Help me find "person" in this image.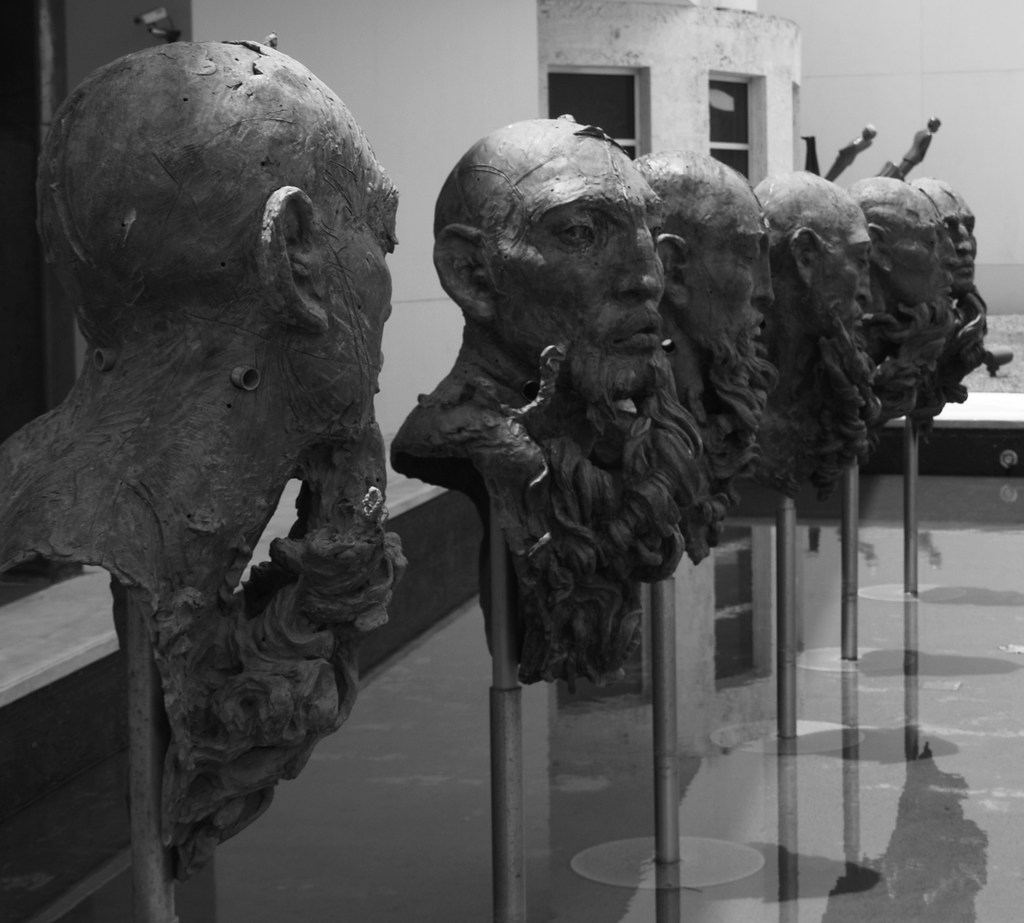
Found it: left=755, top=168, right=879, bottom=501.
